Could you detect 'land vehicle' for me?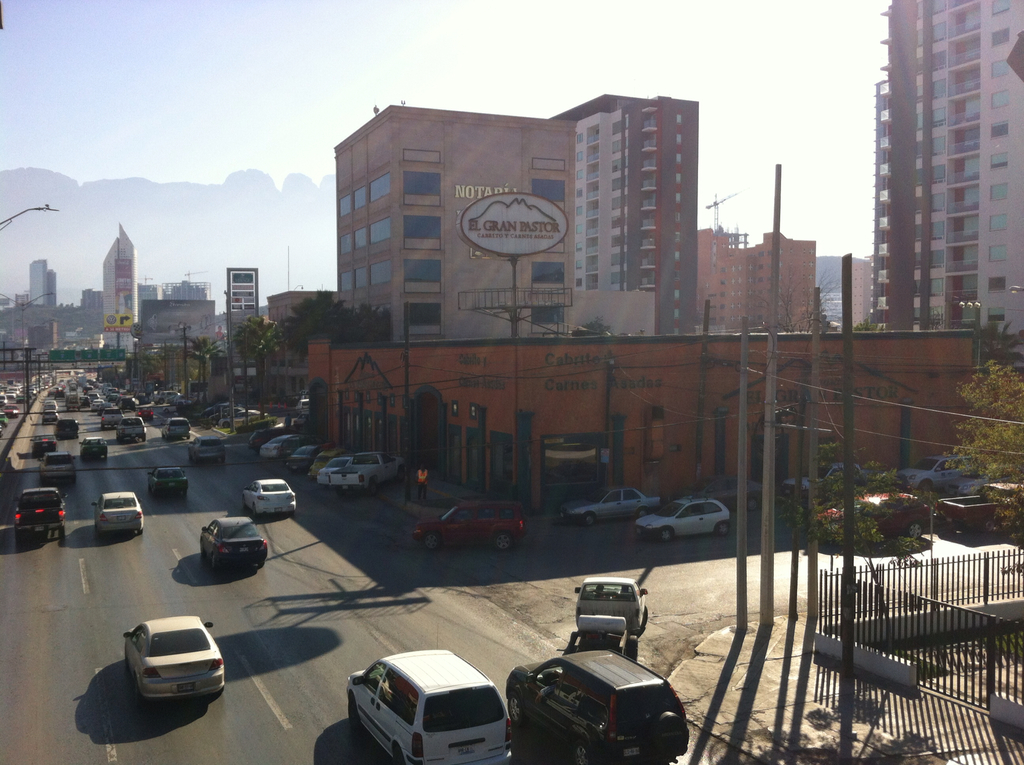
Detection result: select_region(335, 448, 397, 489).
